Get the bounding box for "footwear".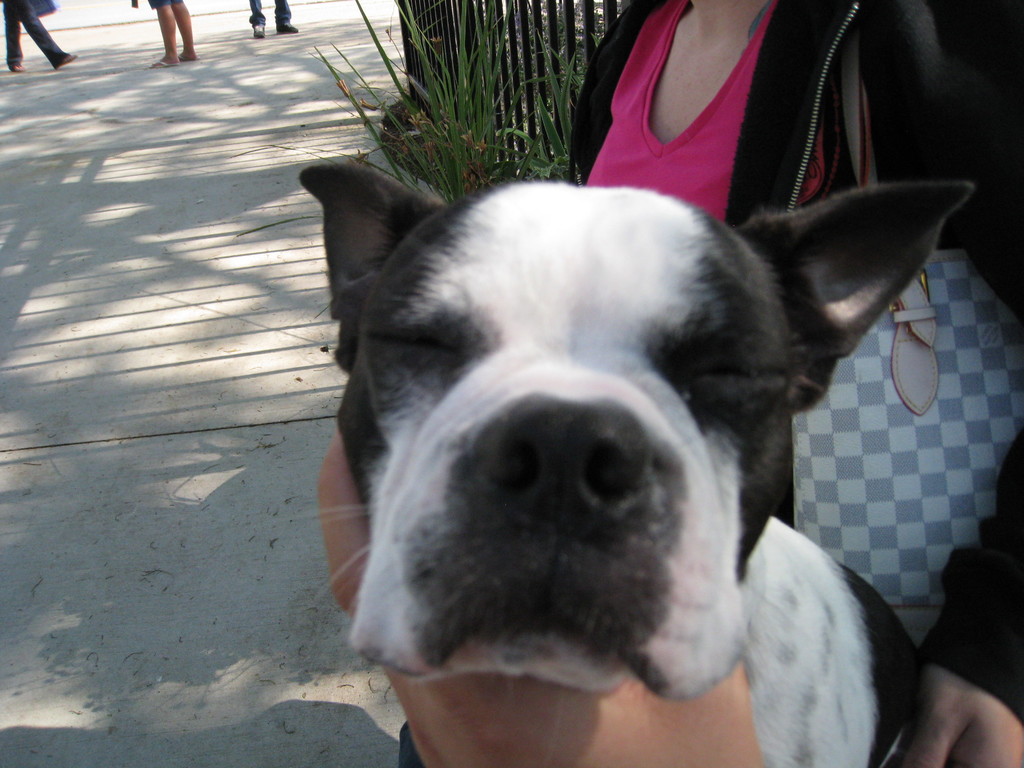
3,54,24,70.
